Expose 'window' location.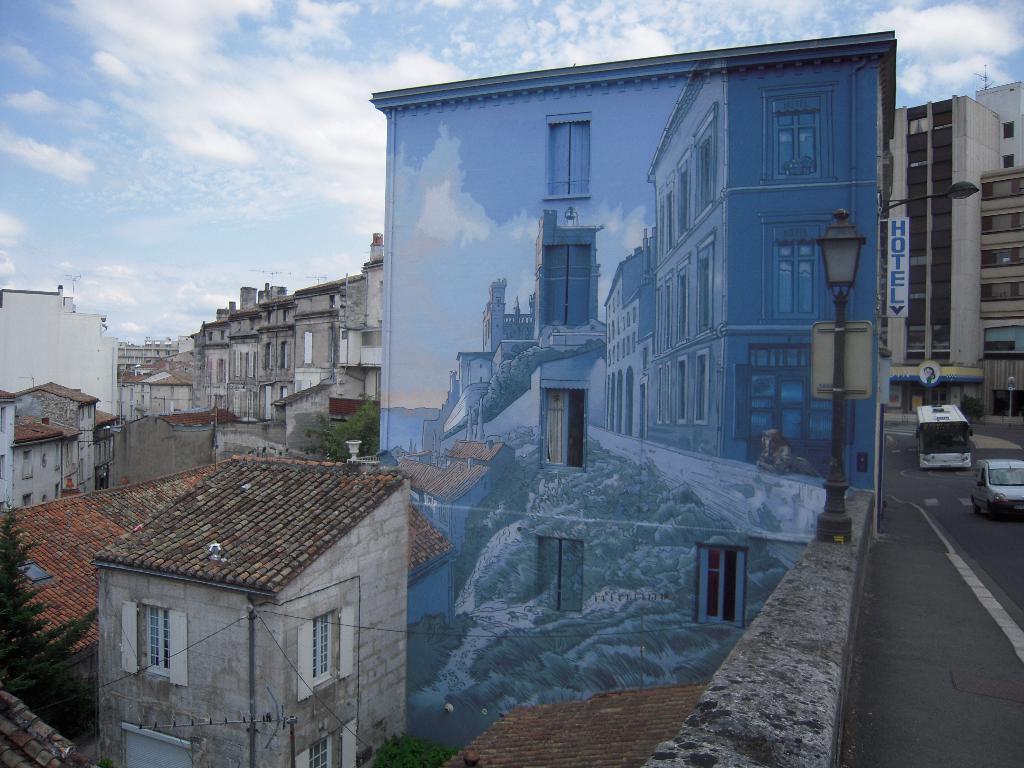
Exposed at [left=288, top=708, right=358, bottom=767].
